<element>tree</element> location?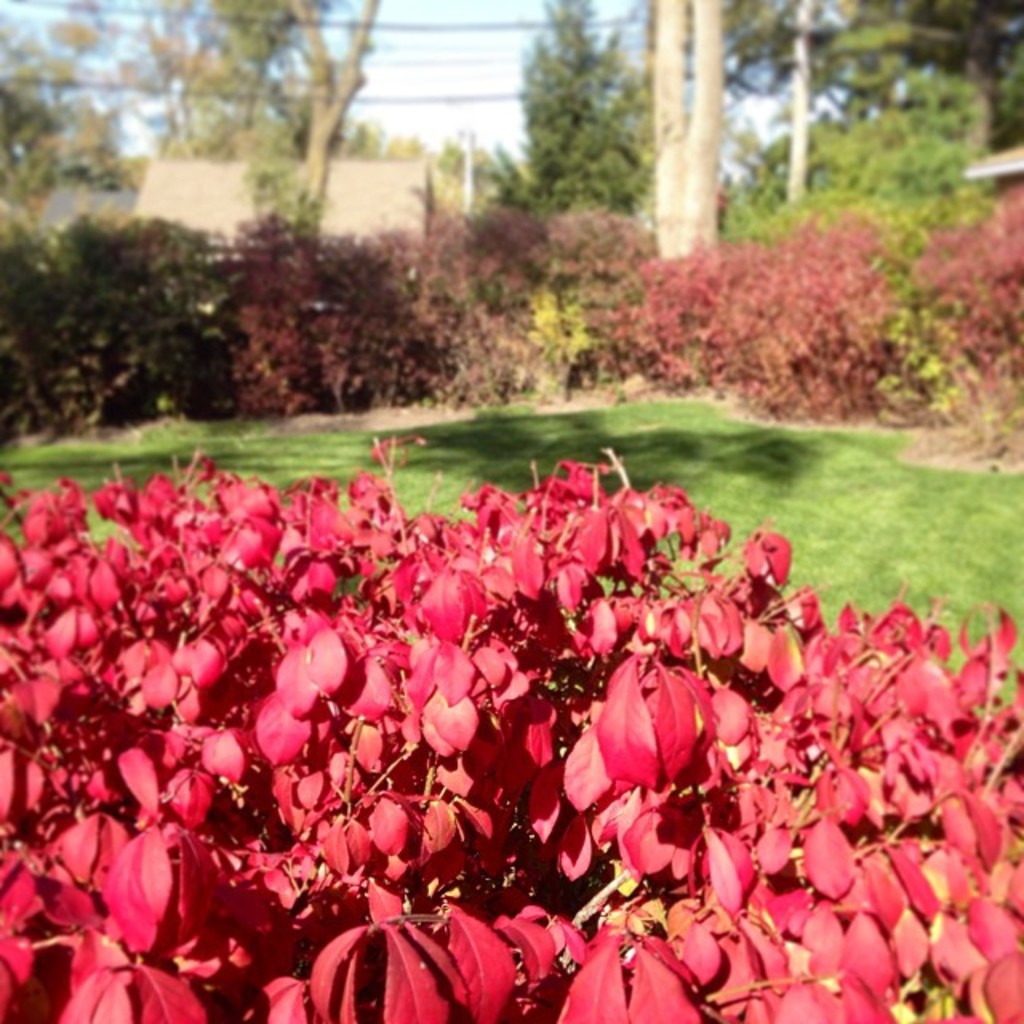
locate(501, 18, 664, 238)
